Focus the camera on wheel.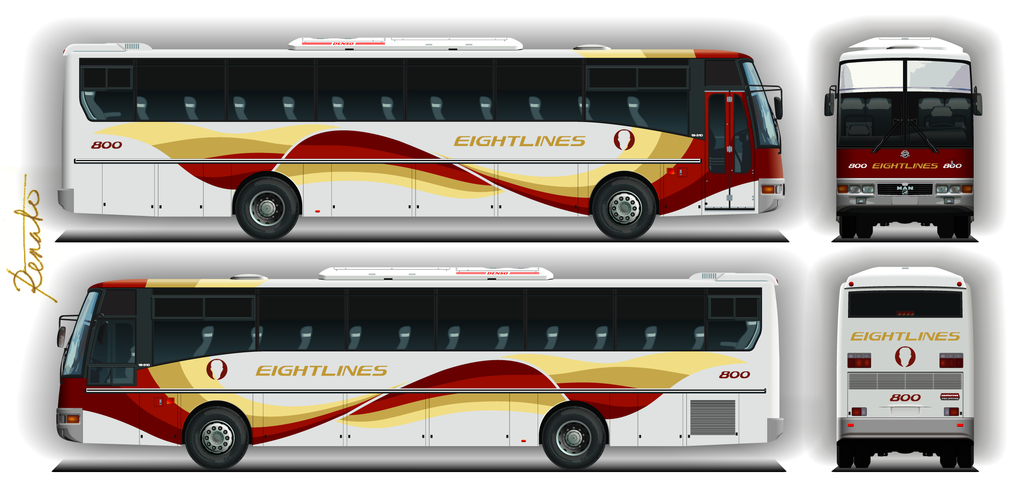
Focus region: (left=536, top=405, right=607, bottom=466).
